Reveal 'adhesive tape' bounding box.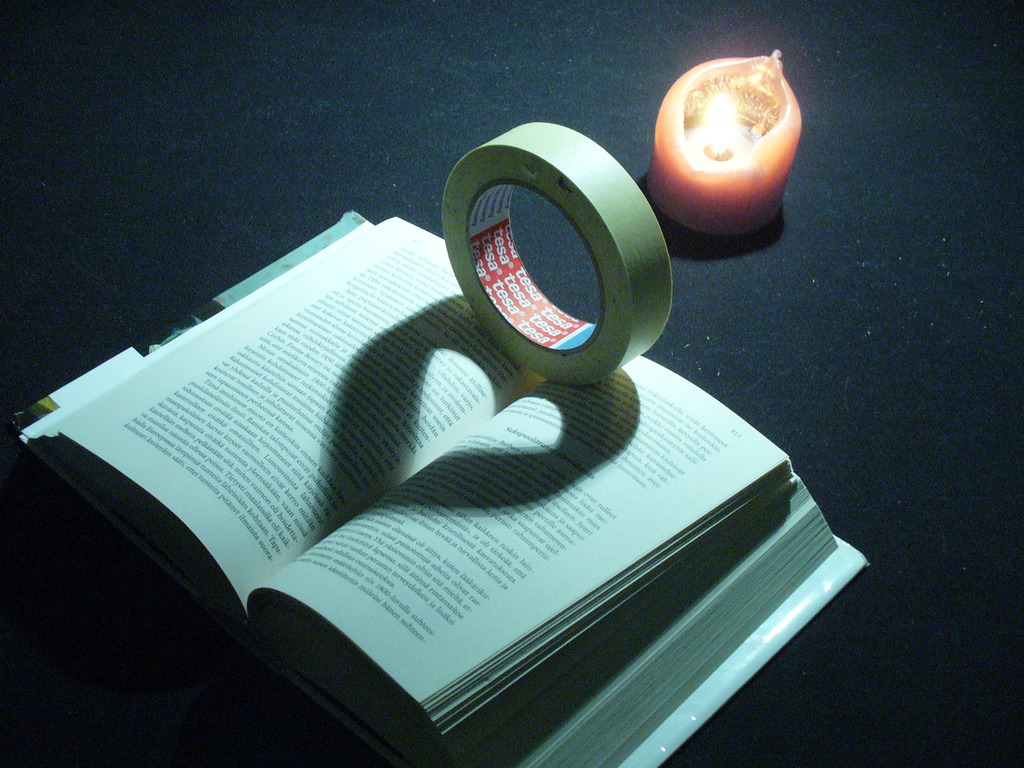
Revealed: BBox(436, 122, 674, 388).
